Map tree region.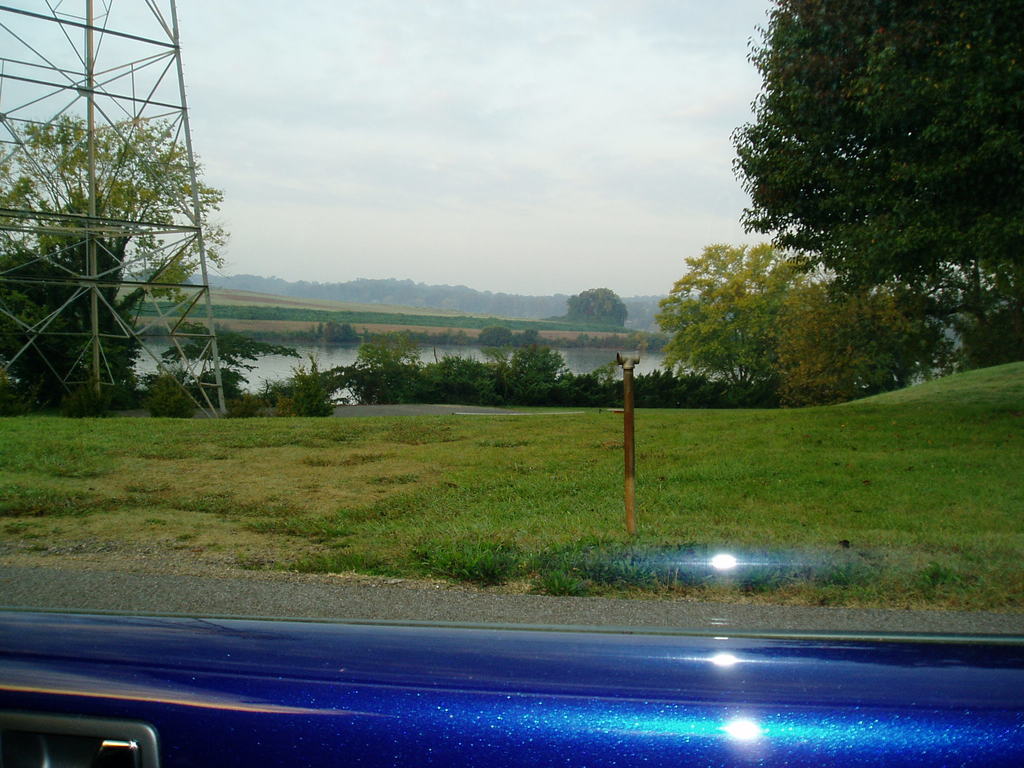
Mapped to [472,324,515,357].
